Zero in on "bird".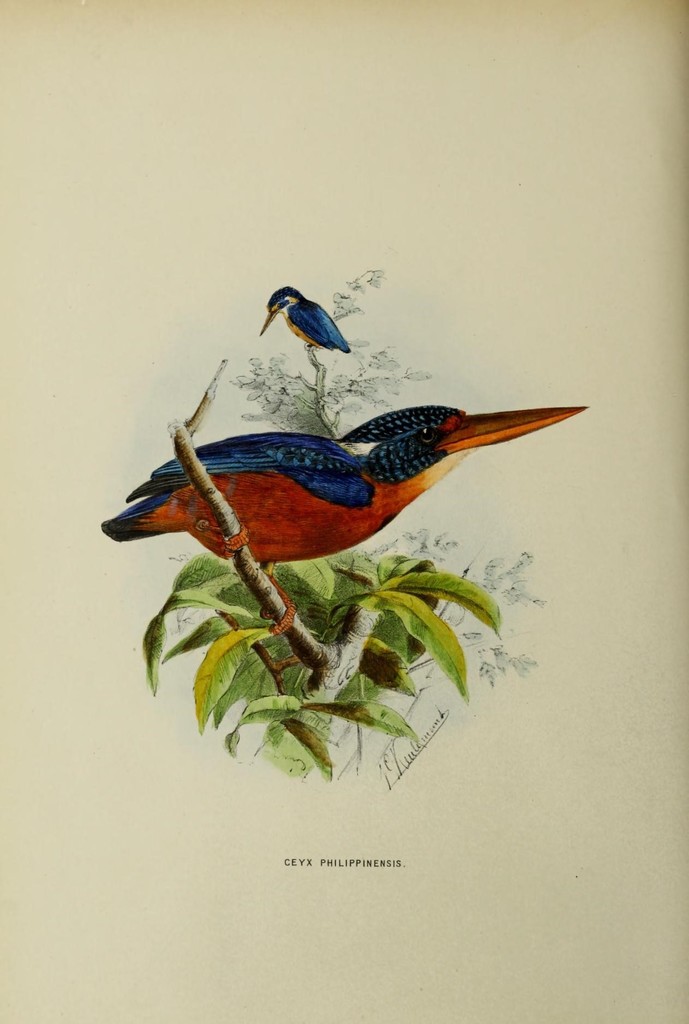
Zeroed in: [260, 285, 352, 352].
